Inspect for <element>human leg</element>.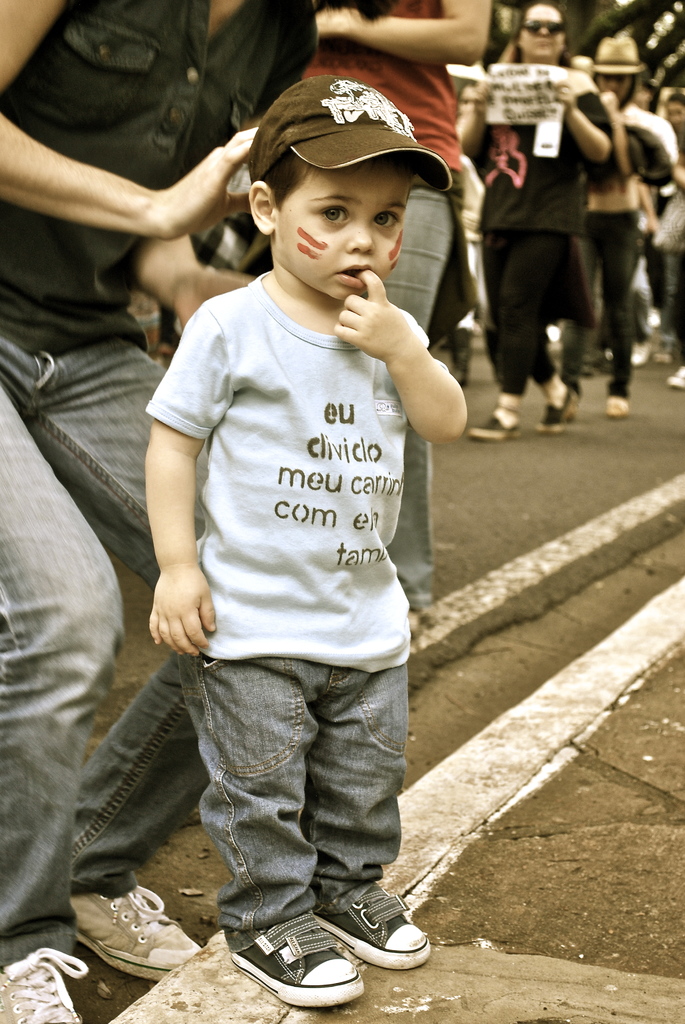
Inspection: 0, 355, 130, 1023.
